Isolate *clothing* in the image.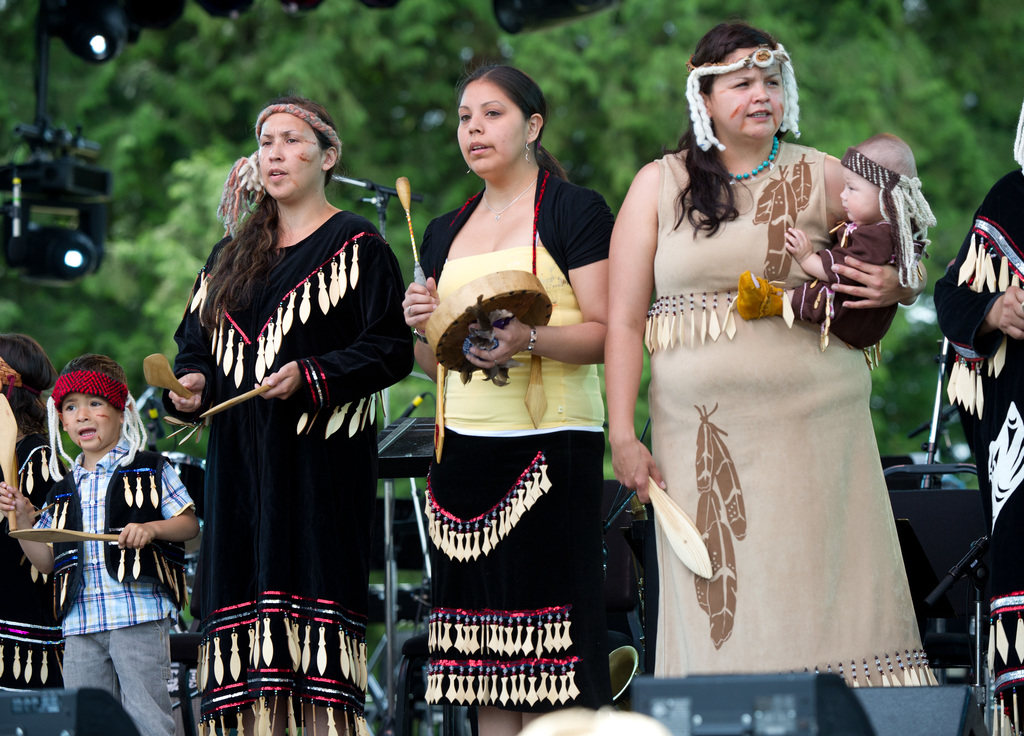
Isolated region: bbox=[0, 414, 83, 689].
